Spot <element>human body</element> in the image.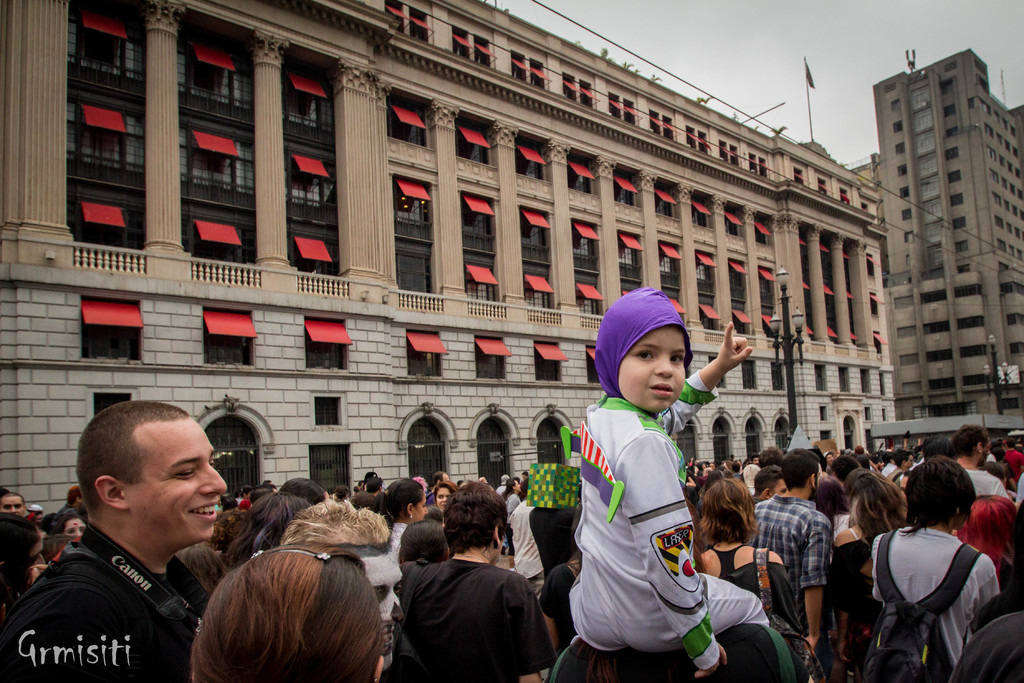
<element>human body</element> found at bbox=[833, 465, 899, 653].
